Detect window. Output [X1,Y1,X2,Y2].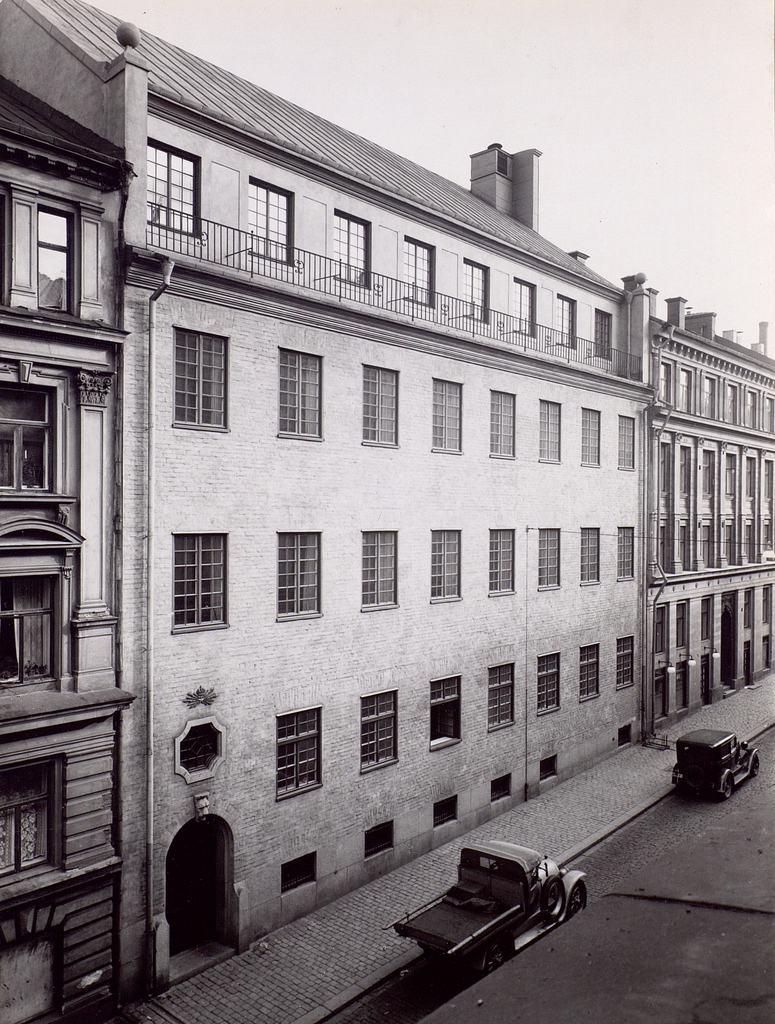
[674,369,692,415].
